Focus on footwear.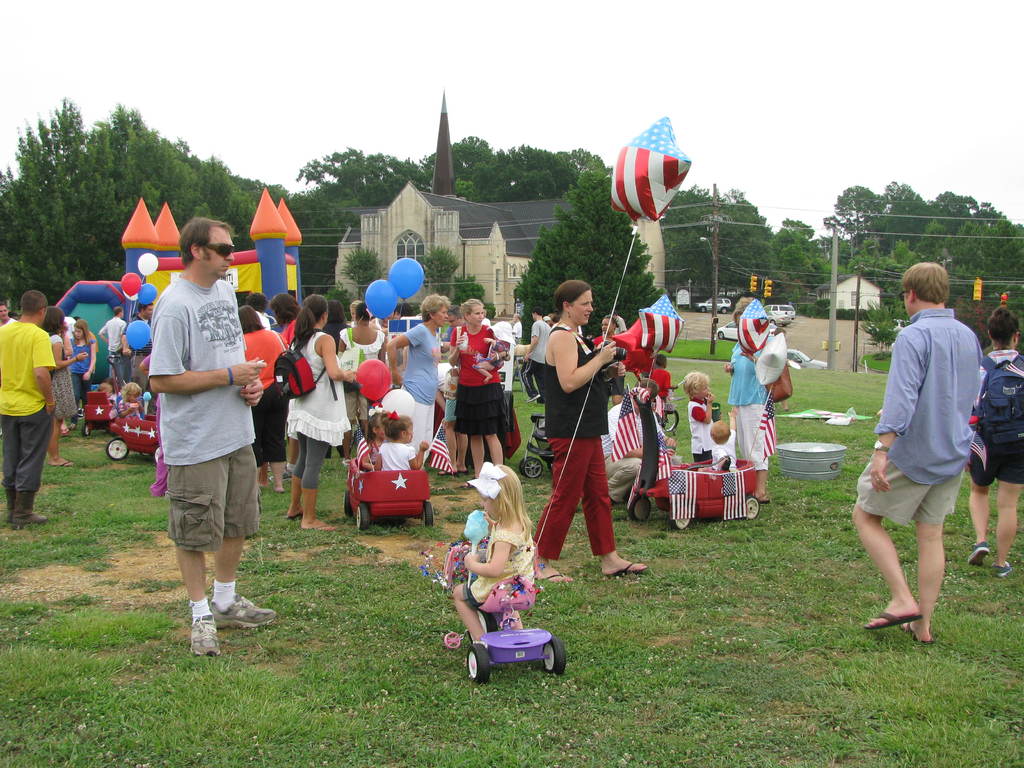
Focused at [308,527,333,532].
